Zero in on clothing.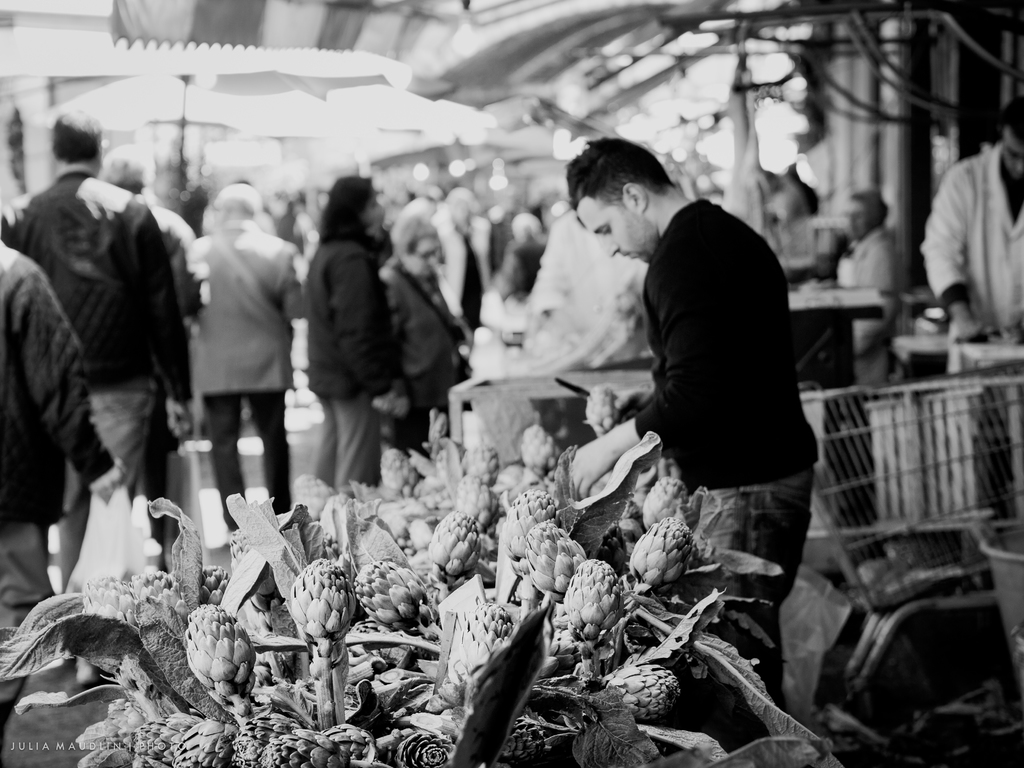
Zeroed in: bbox=(638, 193, 817, 700).
